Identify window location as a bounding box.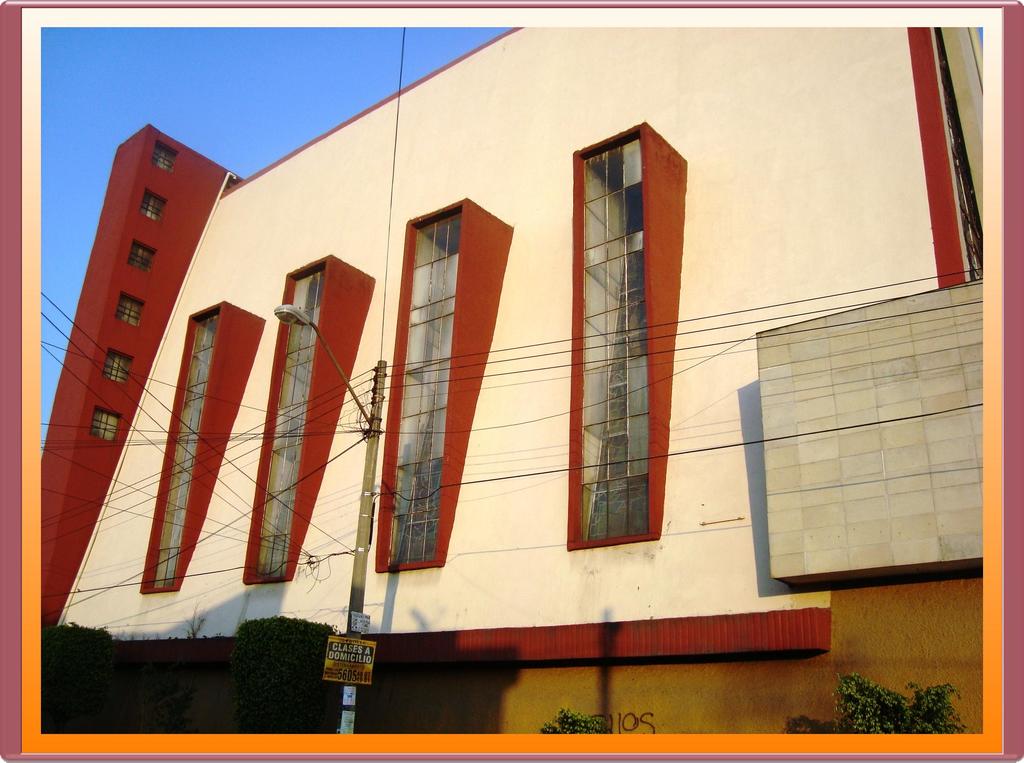
x1=128 y1=238 x2=156 y2=274.
